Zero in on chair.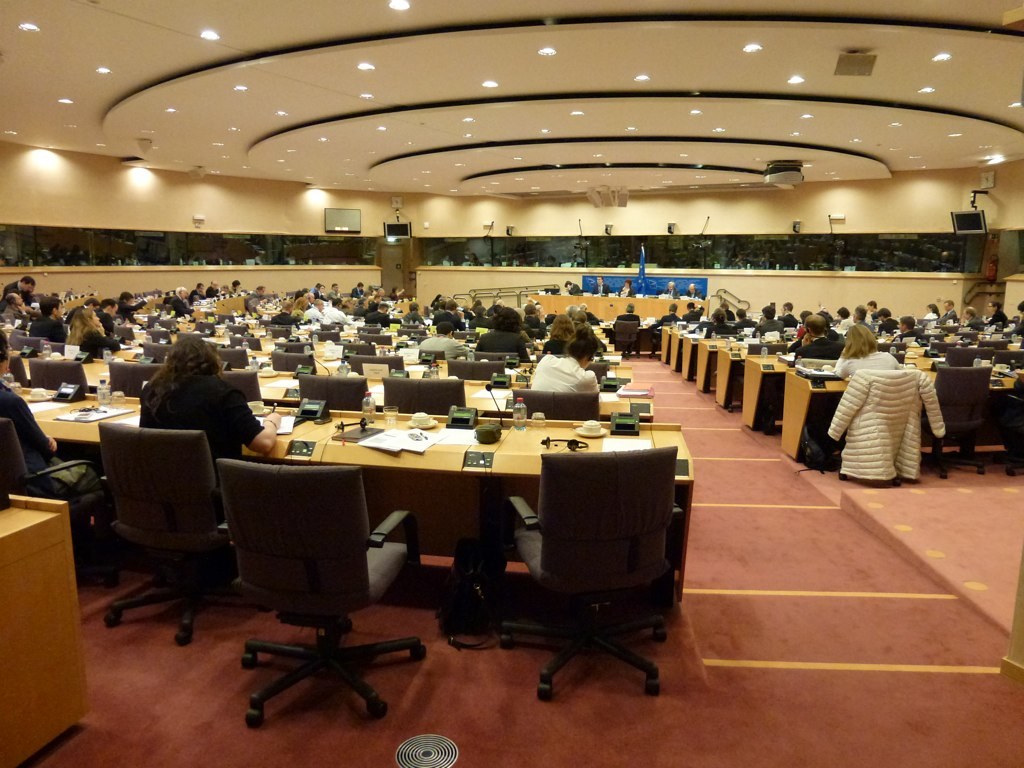
Zeroed in: select_region(449, 357, 509, 379).
